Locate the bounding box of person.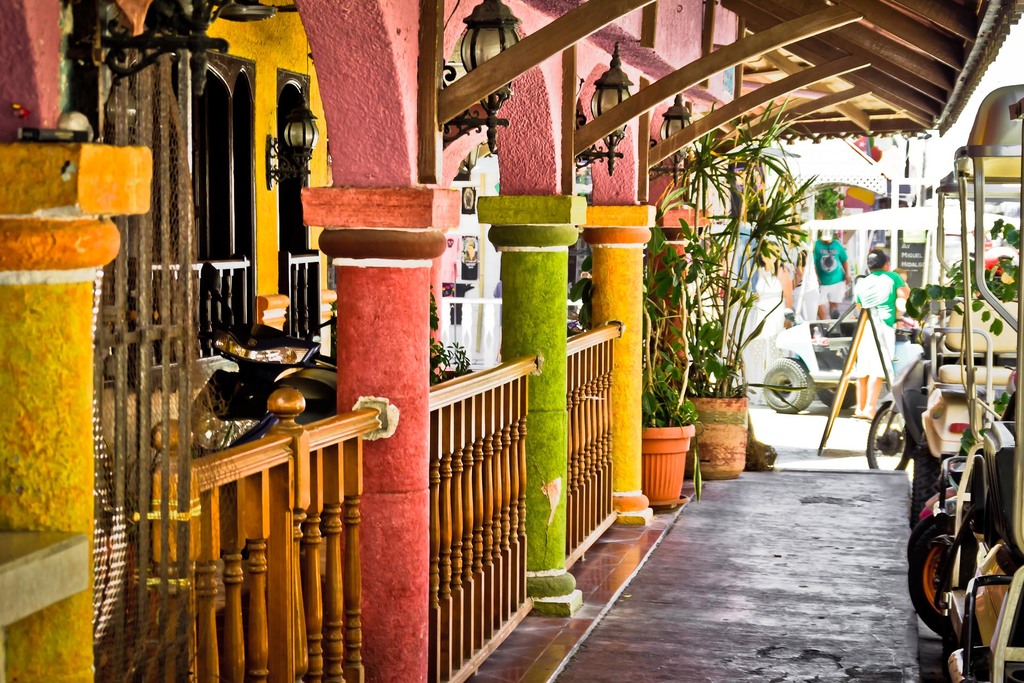
Bounding box: (left=740, top=239, right=794, bottom=405).
